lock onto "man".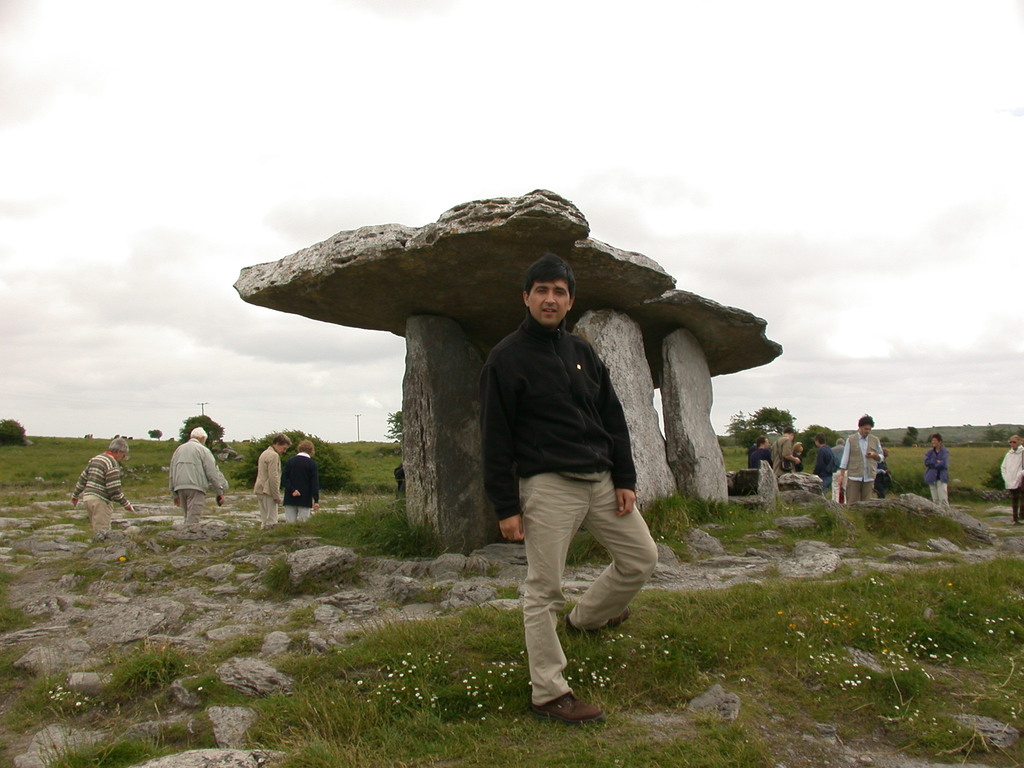
Locked: box(280, 439, 329, 522).
